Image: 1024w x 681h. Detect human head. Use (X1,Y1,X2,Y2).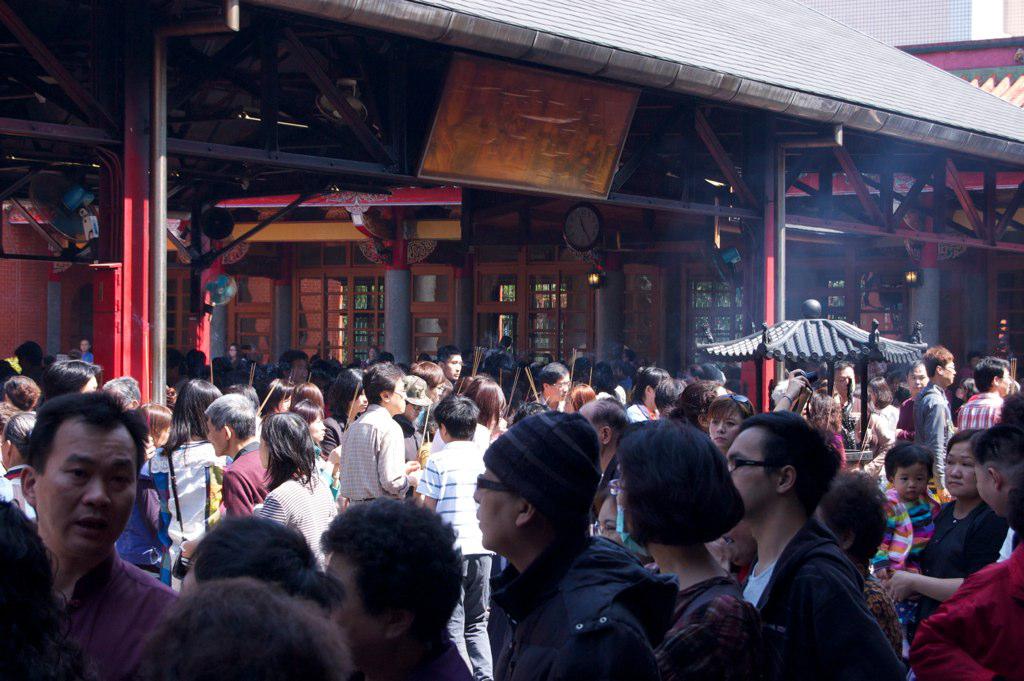
(477,351,511,373).
